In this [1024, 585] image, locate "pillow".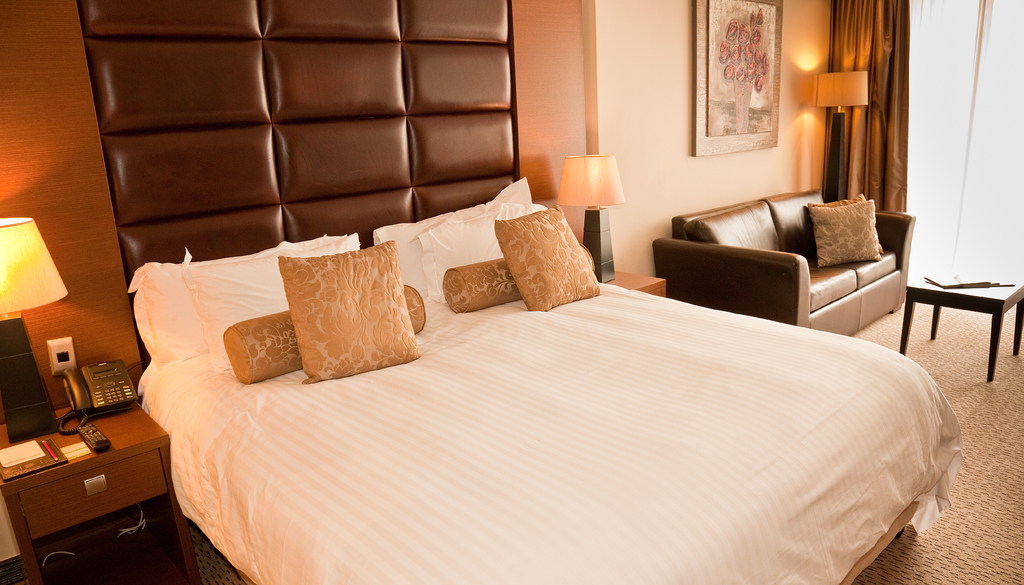
Bounding box: box(131, 253, 203, 370).
